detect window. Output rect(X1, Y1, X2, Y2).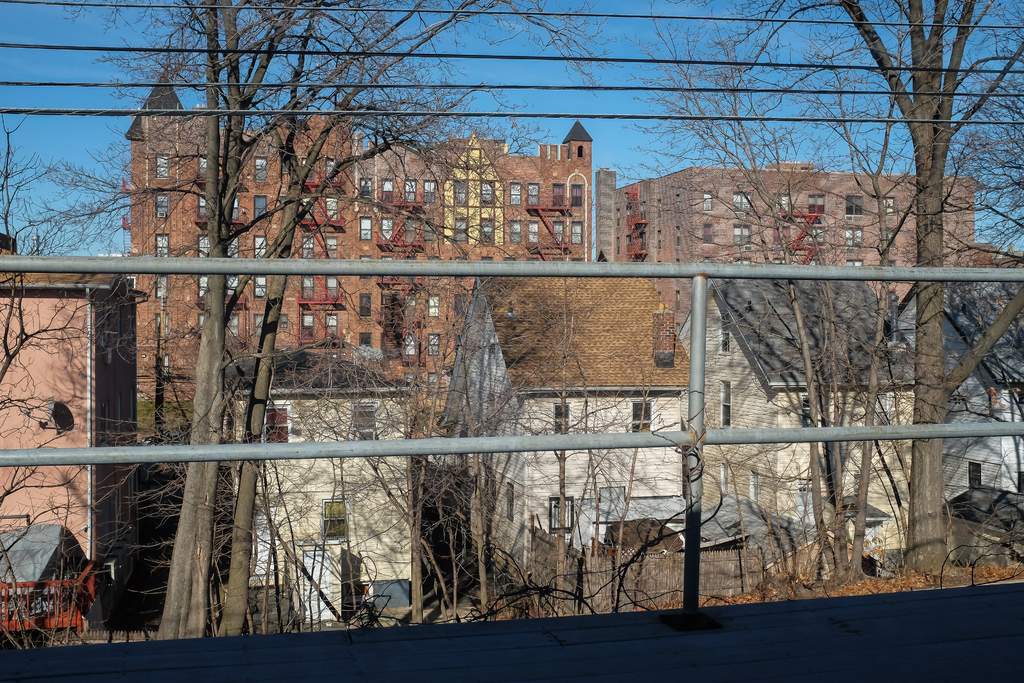
rect(323, 497, 348, 541).
